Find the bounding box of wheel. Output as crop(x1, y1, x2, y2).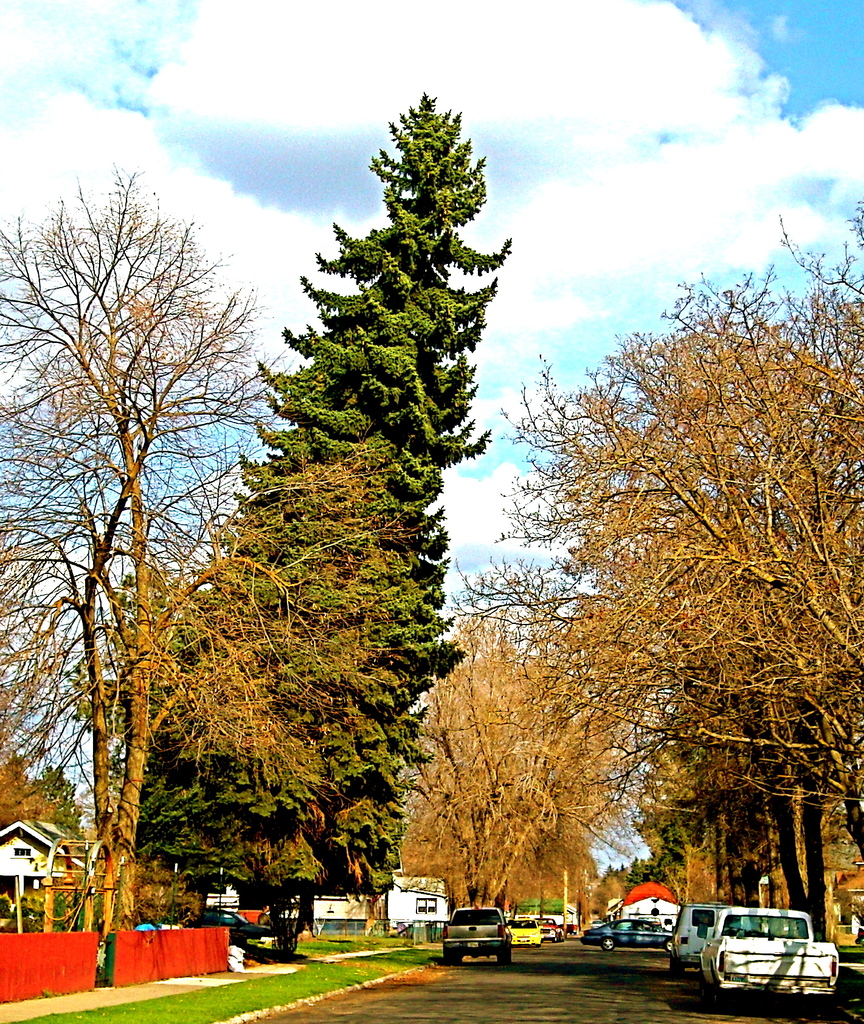
crop(602, 936, 616, 952).
